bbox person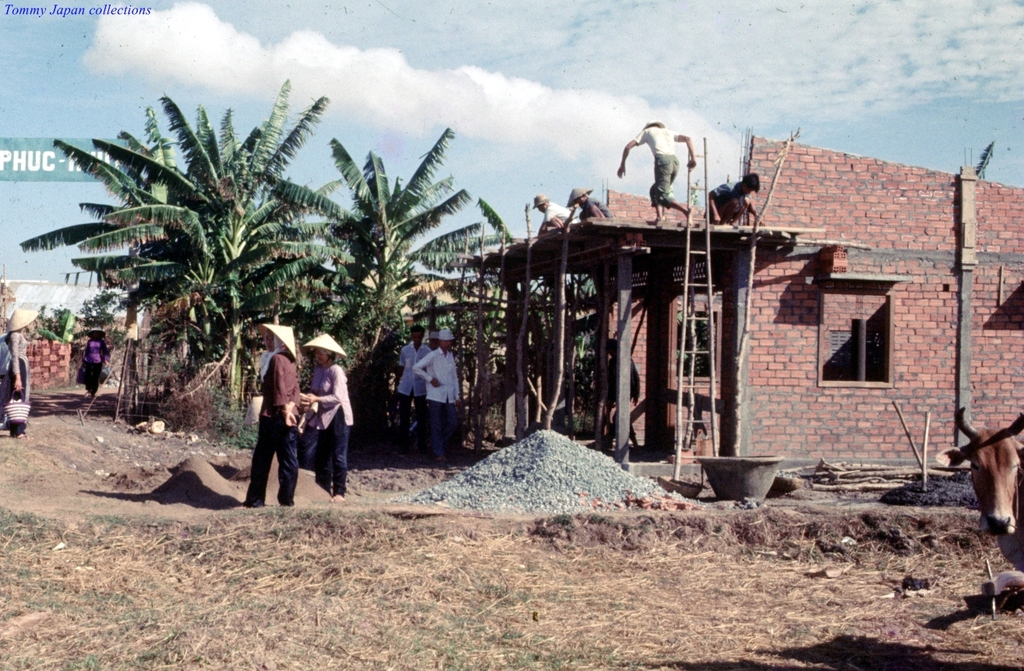
(left=394, top=321, right=433, bottom=462)
